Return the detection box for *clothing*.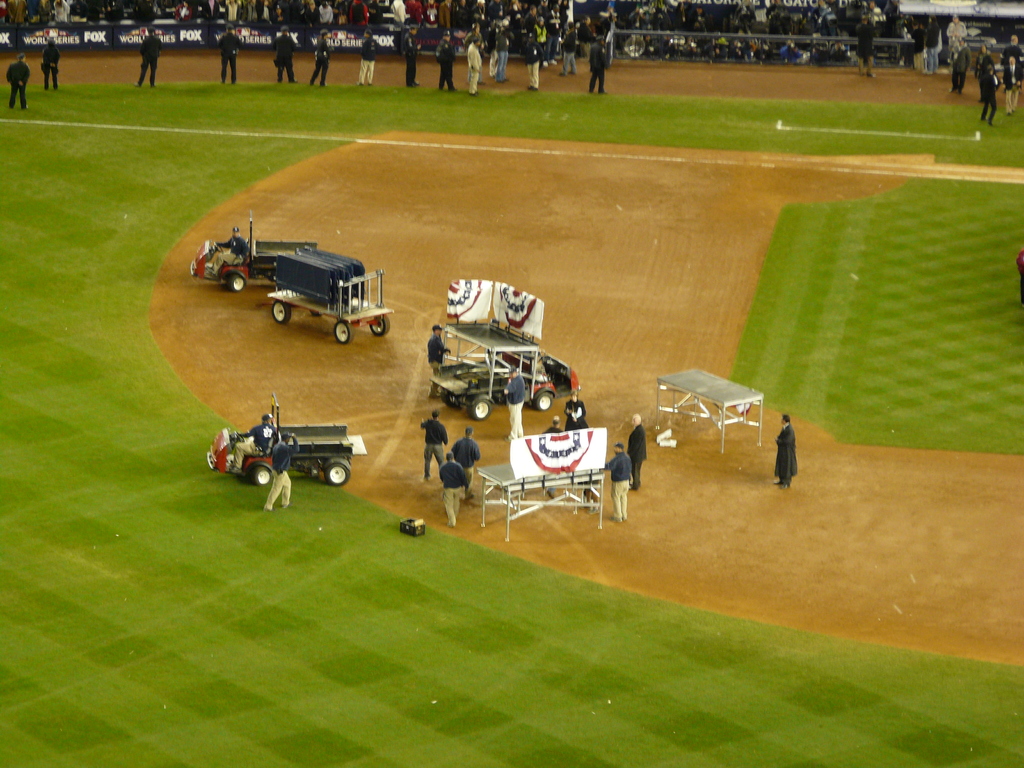
(left=268, top=34, right=298, bottom=83).
